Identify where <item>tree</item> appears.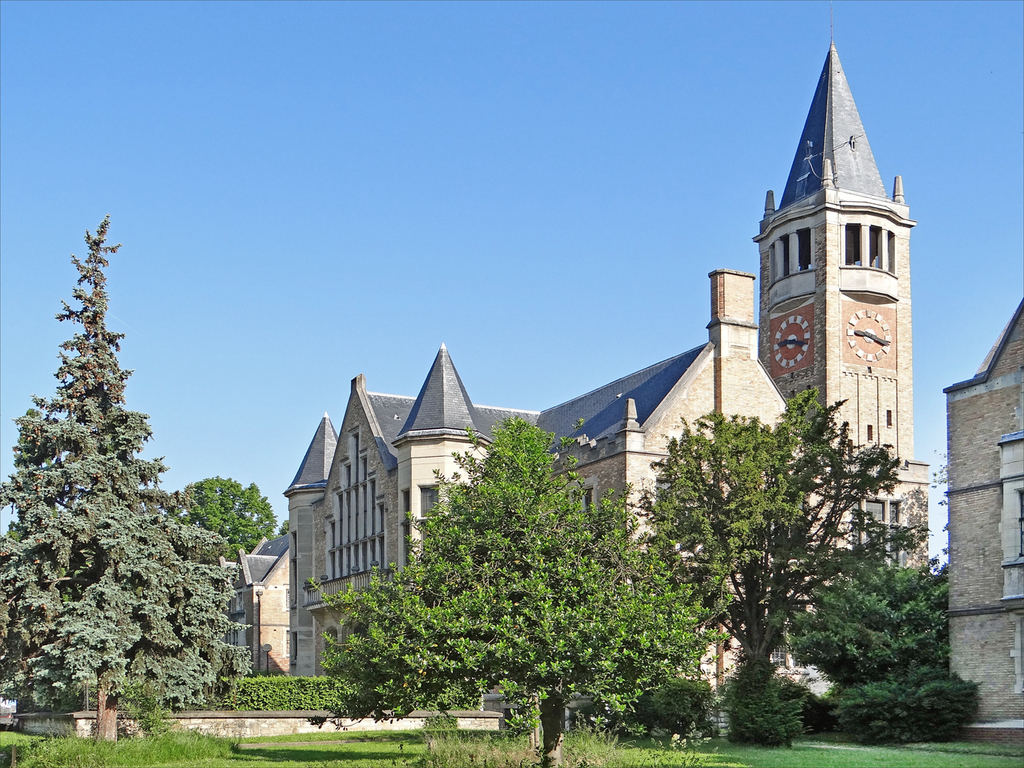
Appears at 794:570:961:725.
